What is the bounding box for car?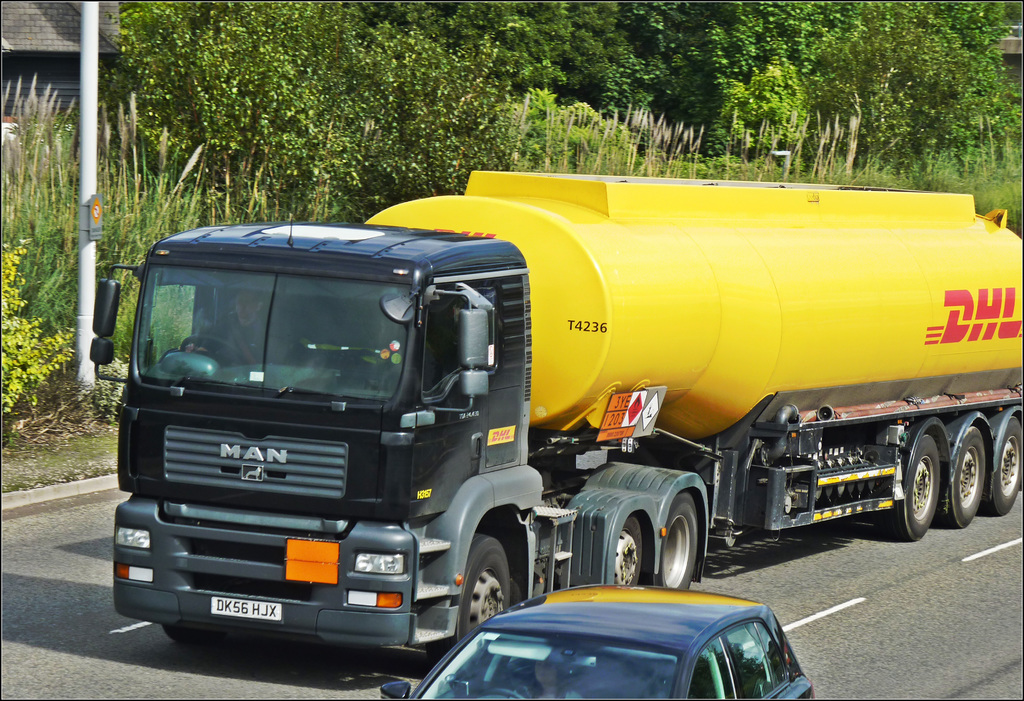
crop(385, 590, 814, 700).
